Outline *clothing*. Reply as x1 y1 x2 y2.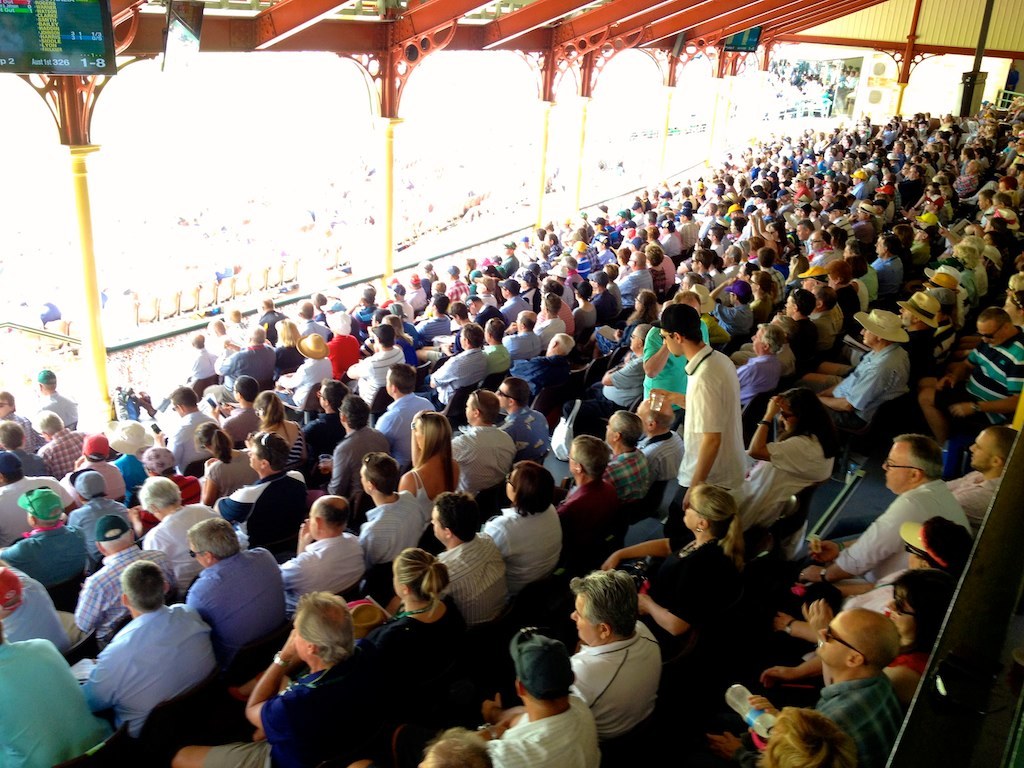
359 496 436 567.
